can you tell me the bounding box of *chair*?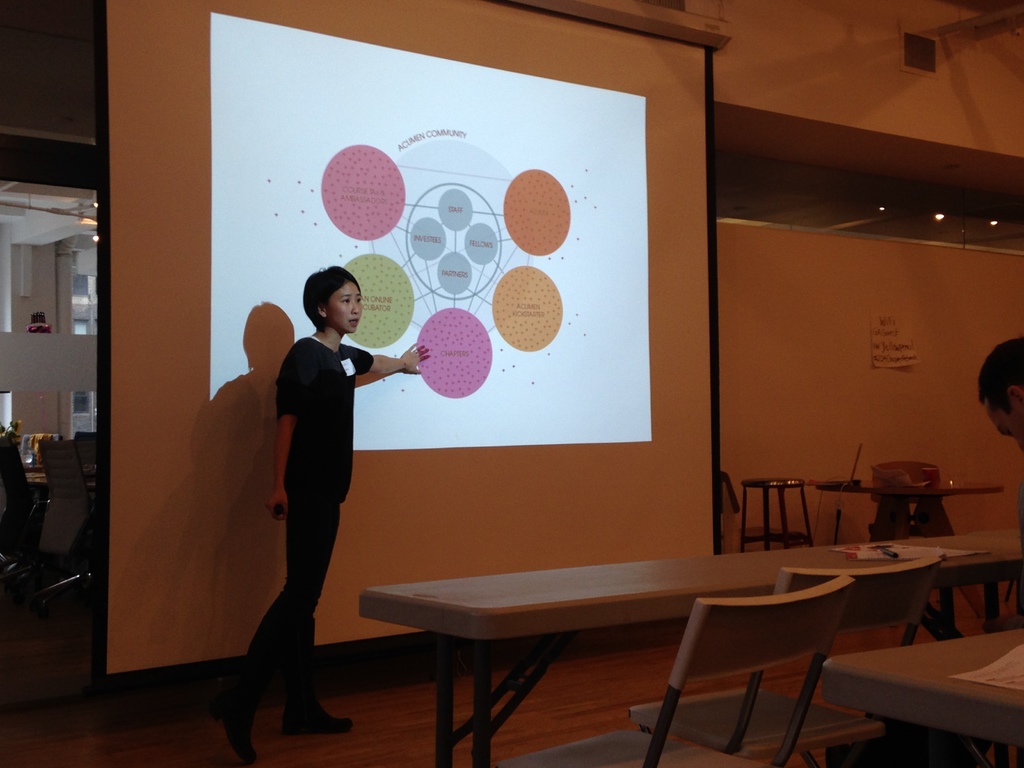
bbox=[34, 440, 102, 600].
